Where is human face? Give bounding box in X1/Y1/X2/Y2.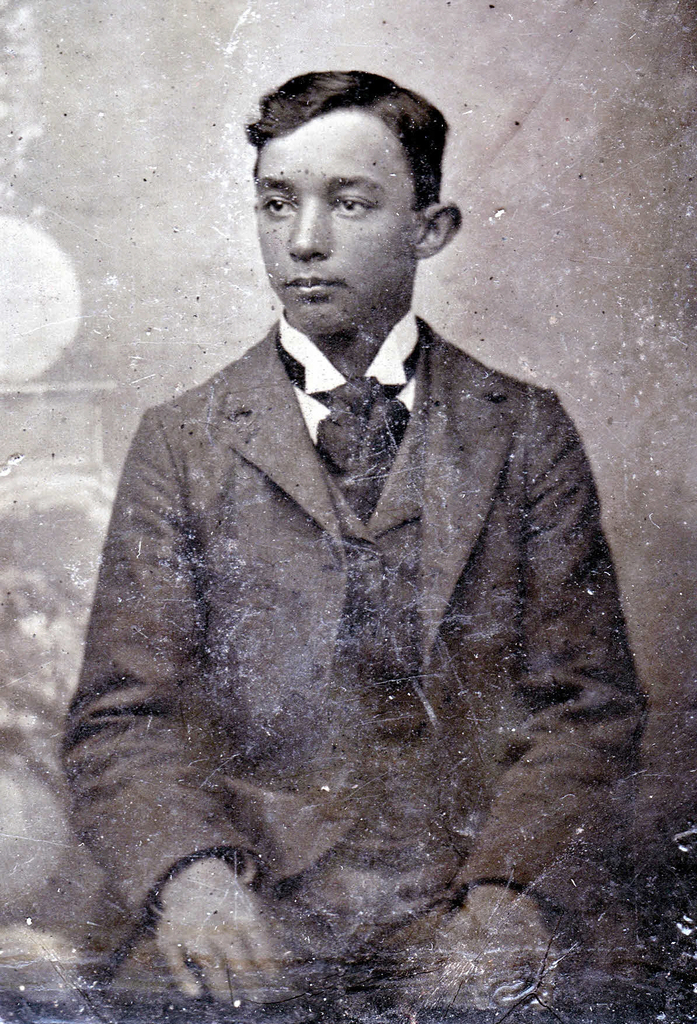
245/121/406/335.
